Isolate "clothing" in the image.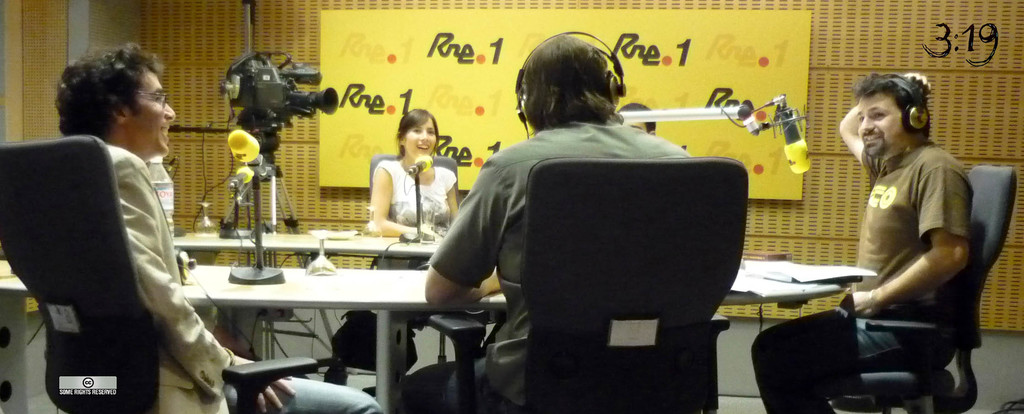
Isolated region: <region>371, 161, 462, 270</region>.
